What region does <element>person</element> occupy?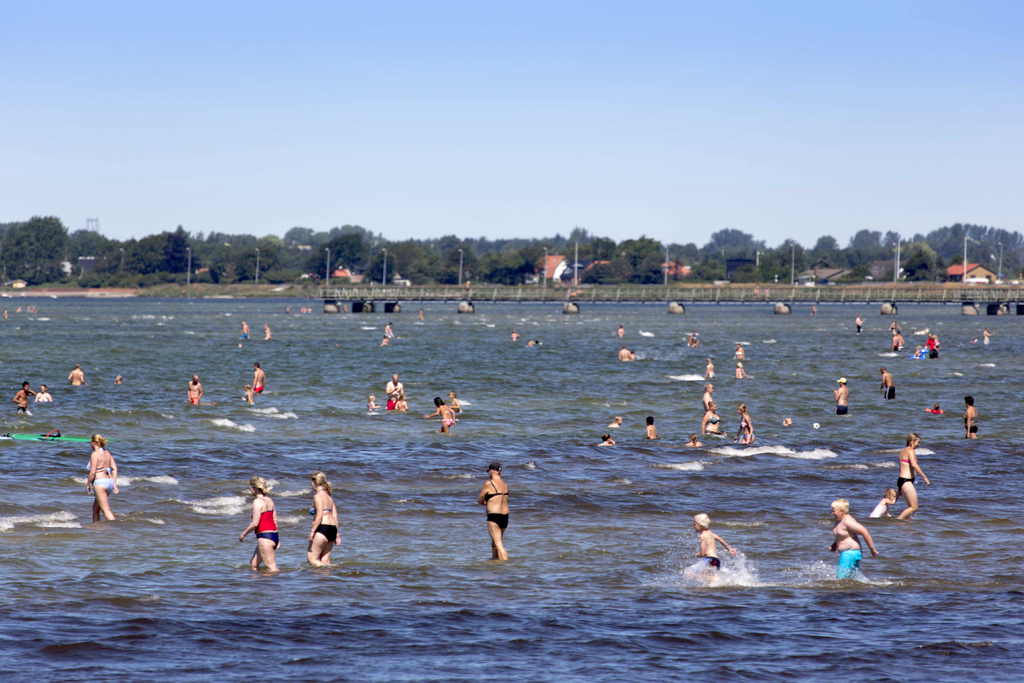
region(685, 433, 705, 448).
